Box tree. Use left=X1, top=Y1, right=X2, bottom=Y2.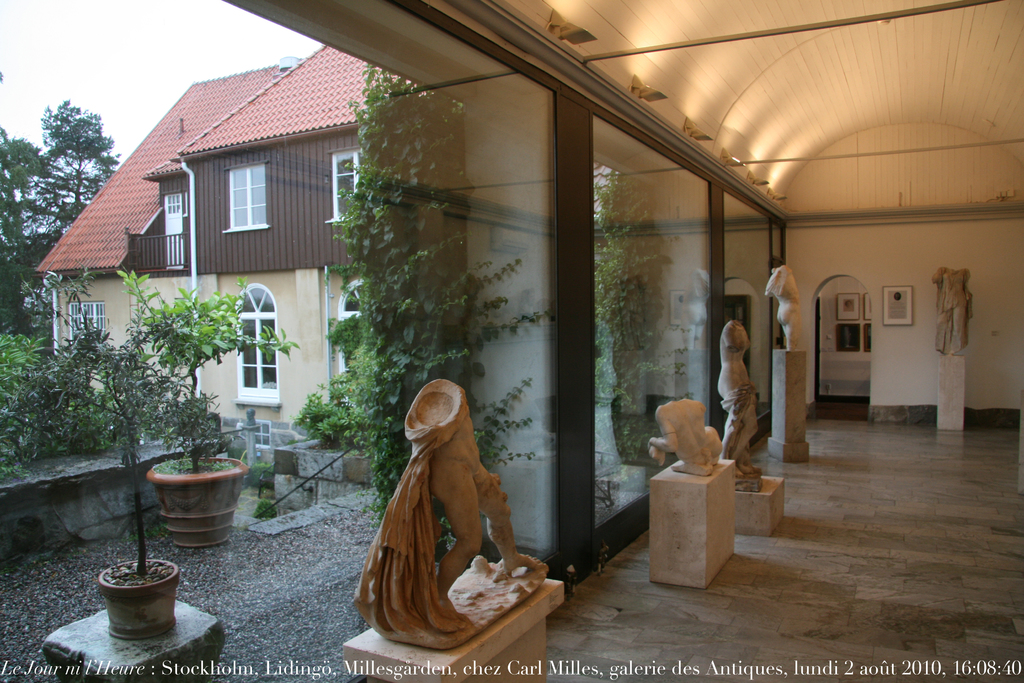
left=286, top=63, right=575, bottom=572.
